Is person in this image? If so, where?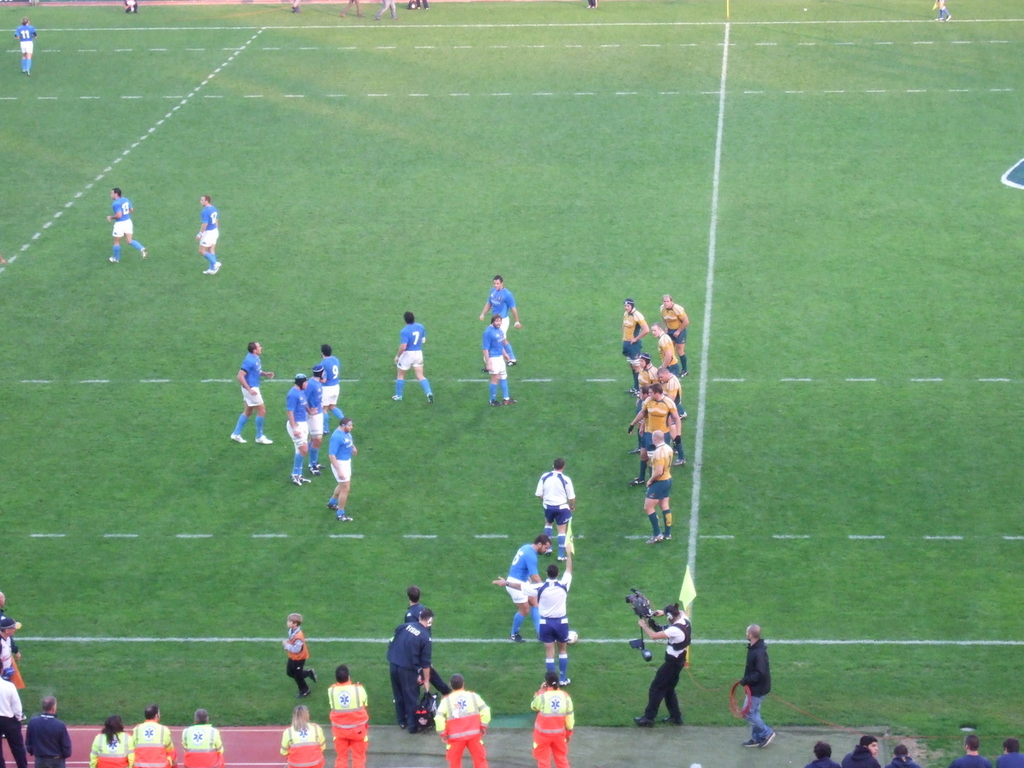
Yes, at [left=23, top=695, right=73, bottom=767].
